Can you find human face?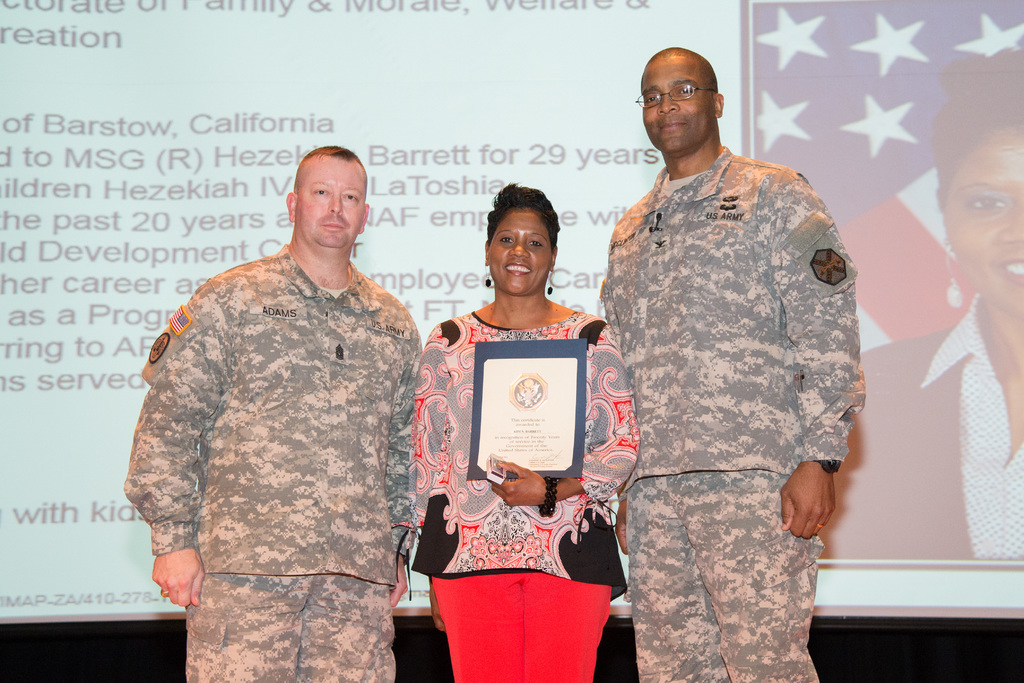
Yes, bounding box: x1=640, y1=60, x2=717, y2=157.
